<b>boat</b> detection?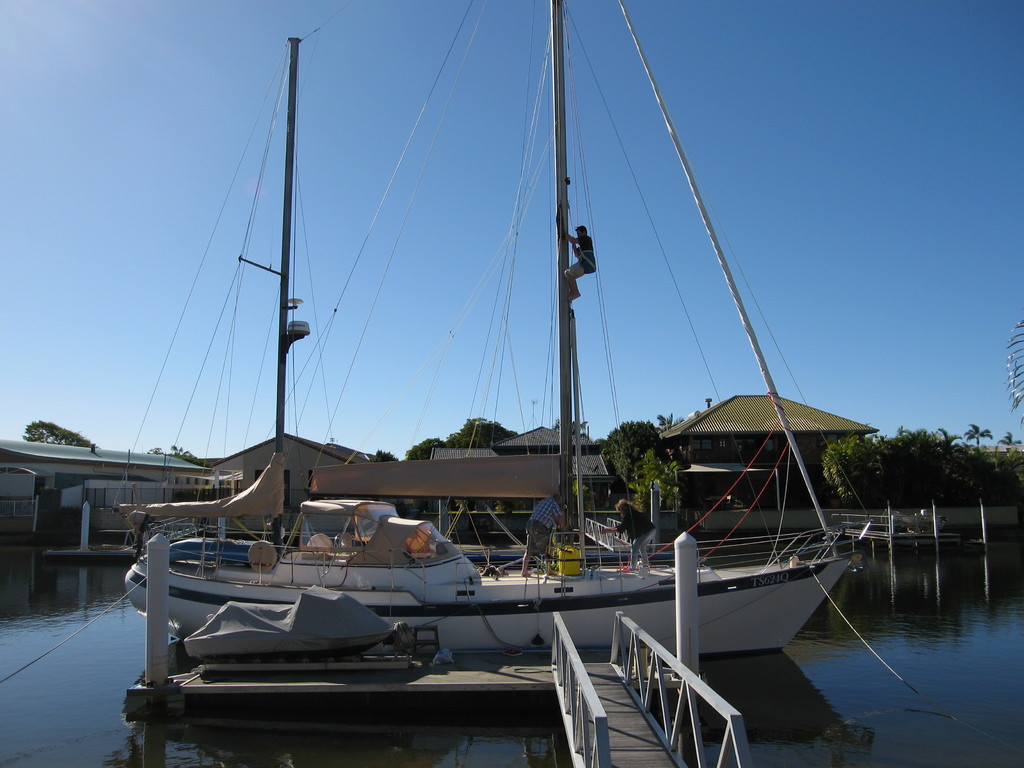
75,0,900,758
